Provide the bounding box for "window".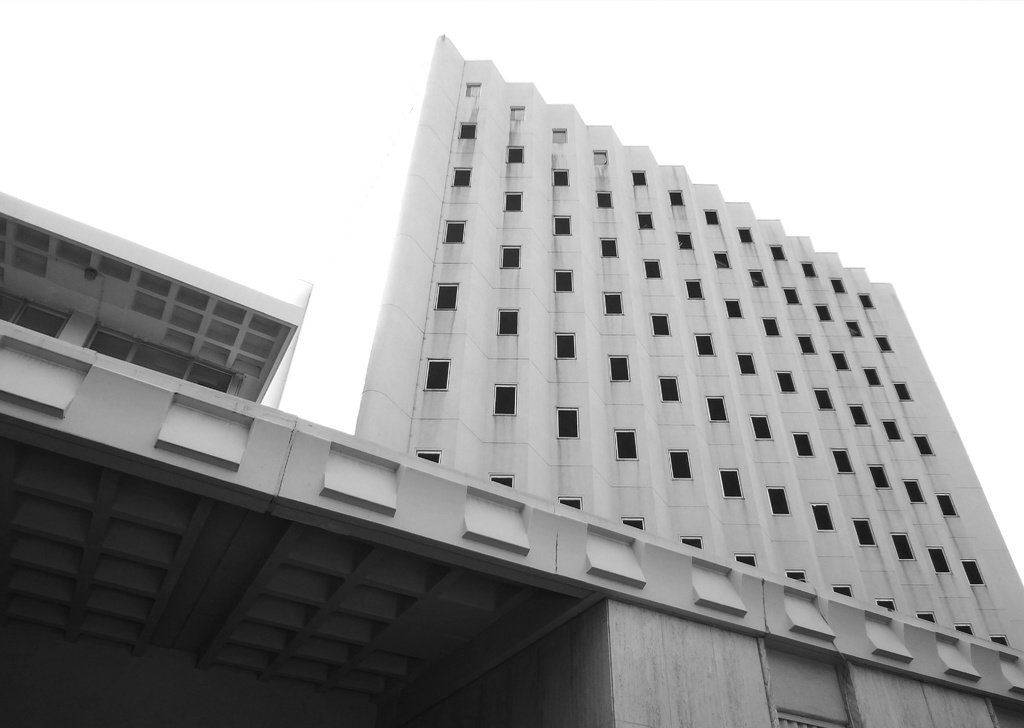
<region>703, 209, 722, 225</region>.
